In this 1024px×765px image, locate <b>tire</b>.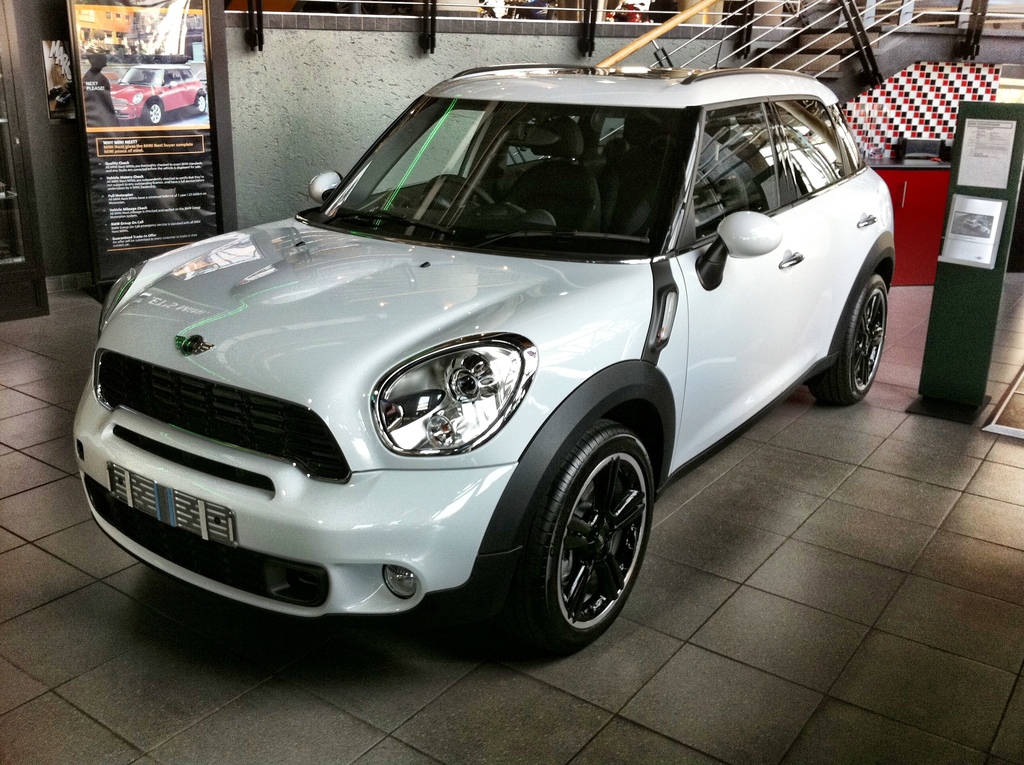
Bounding box: box(141, 98, 162, 124).
